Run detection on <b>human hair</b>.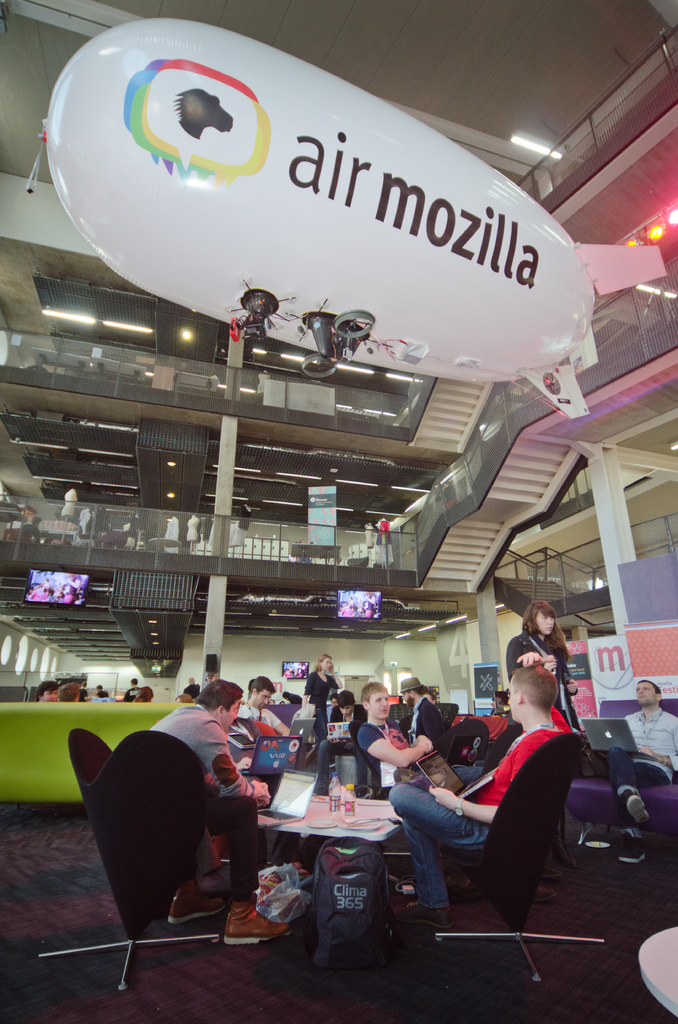
Result: <region>510, 664, 557, 712</region>.
